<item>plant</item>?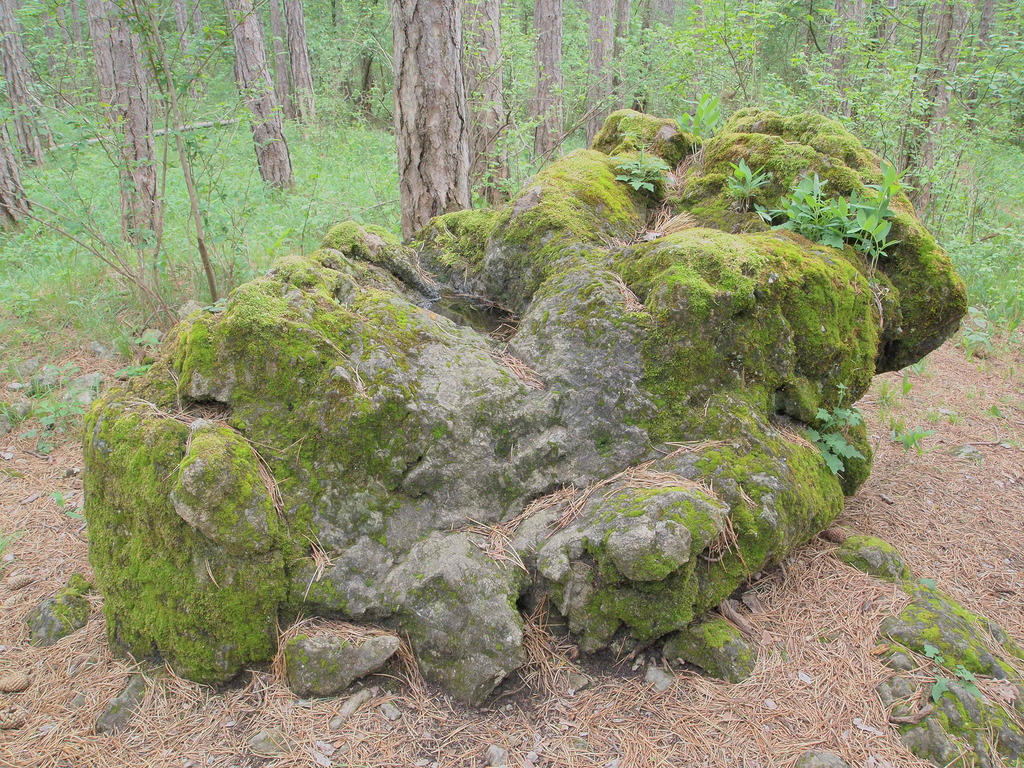
box=[911, 358, 930, 379]
